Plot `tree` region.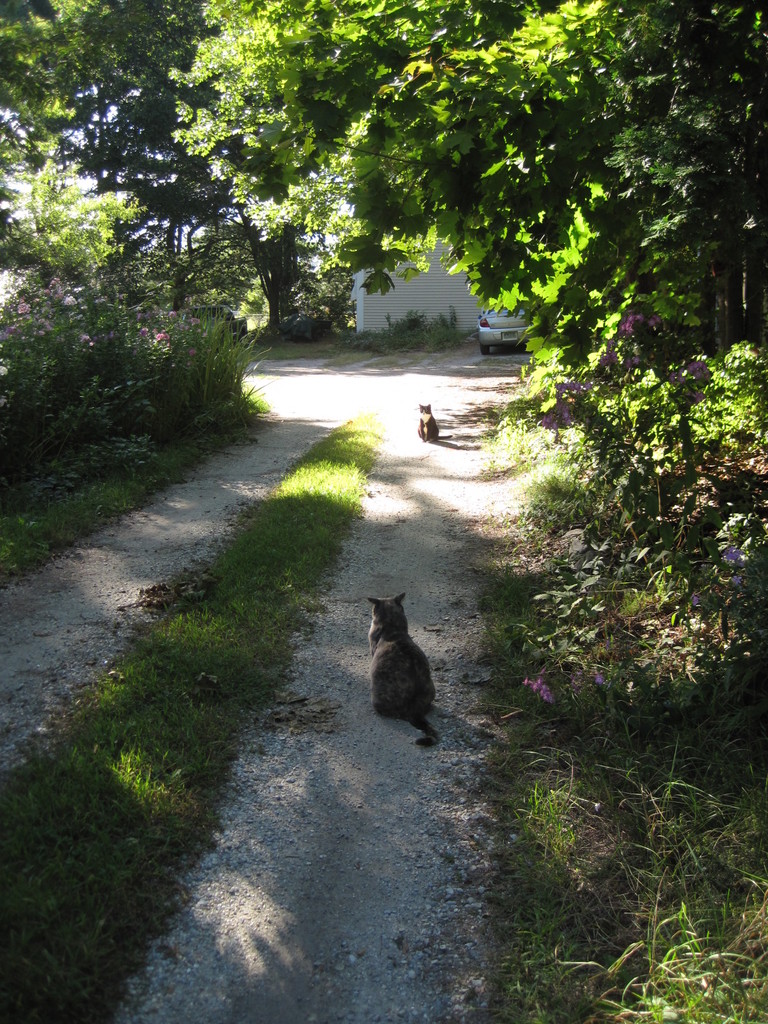
Plotted at [0, 0, 355, 335].
